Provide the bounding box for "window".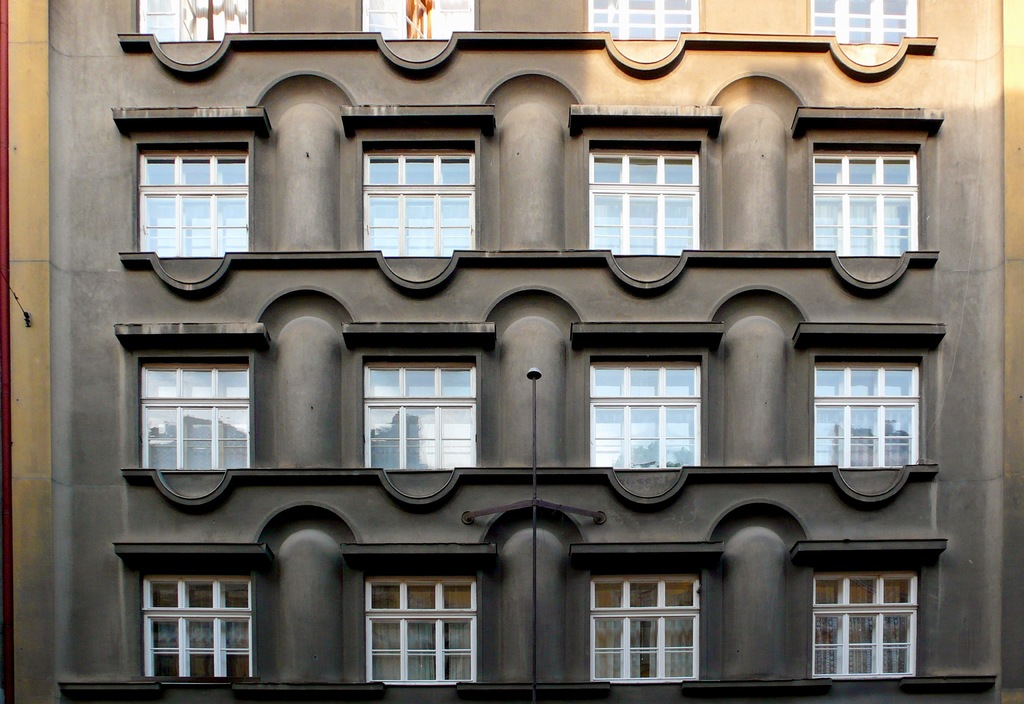
<box>358,0,477,40</box>.
